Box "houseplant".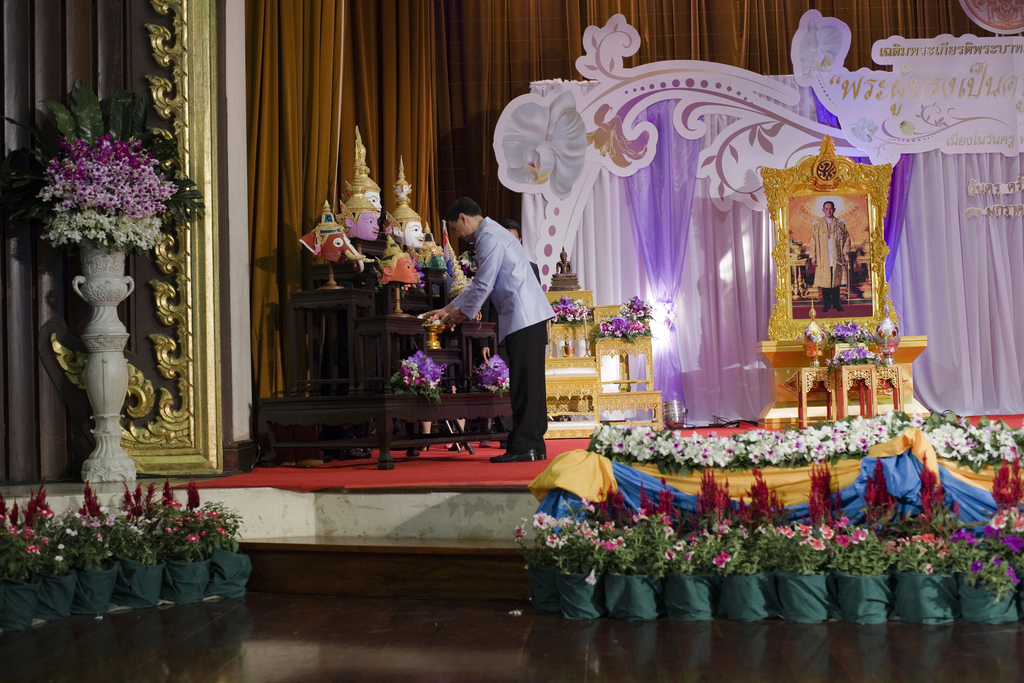
<box>603,514,676,623</box>.
